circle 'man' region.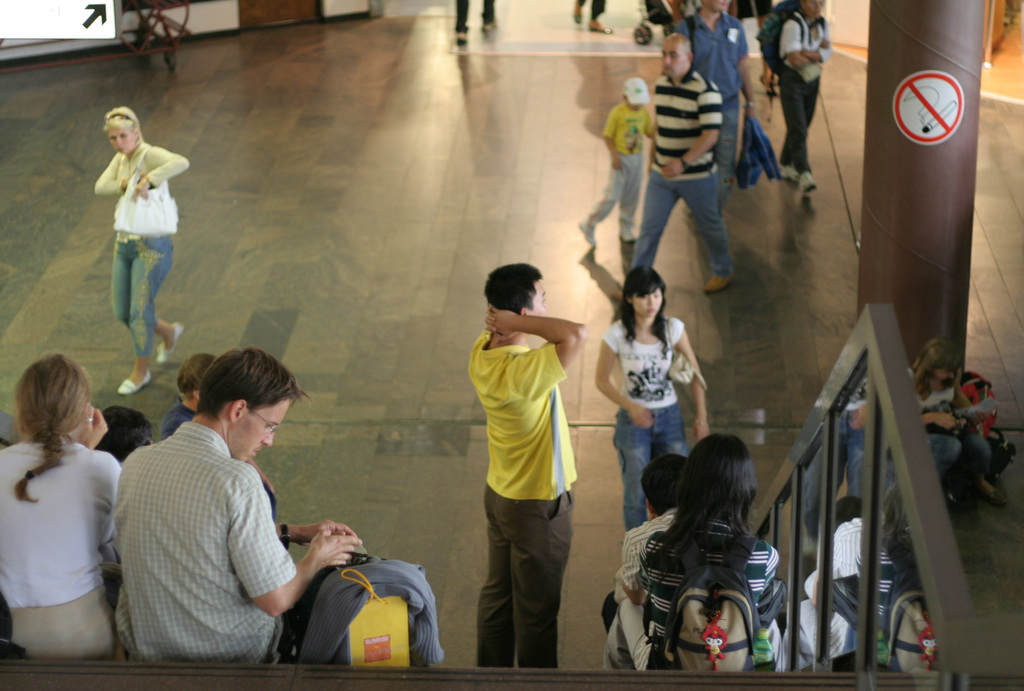
Region: (106, 340, 374, 665).
